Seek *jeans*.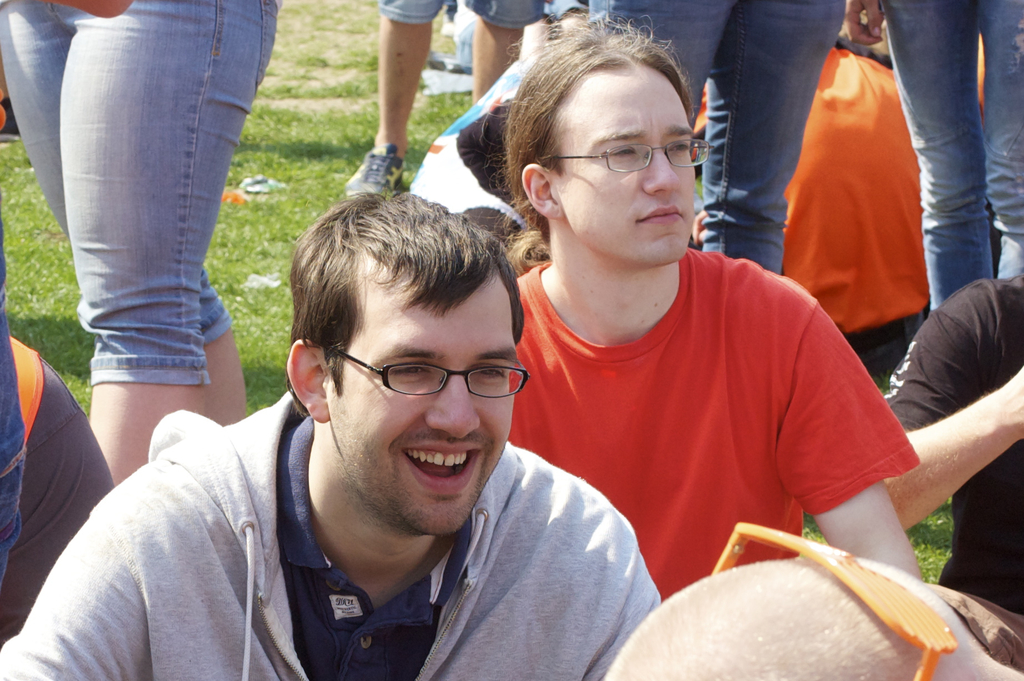
box(916, 30, 1016, 318).
